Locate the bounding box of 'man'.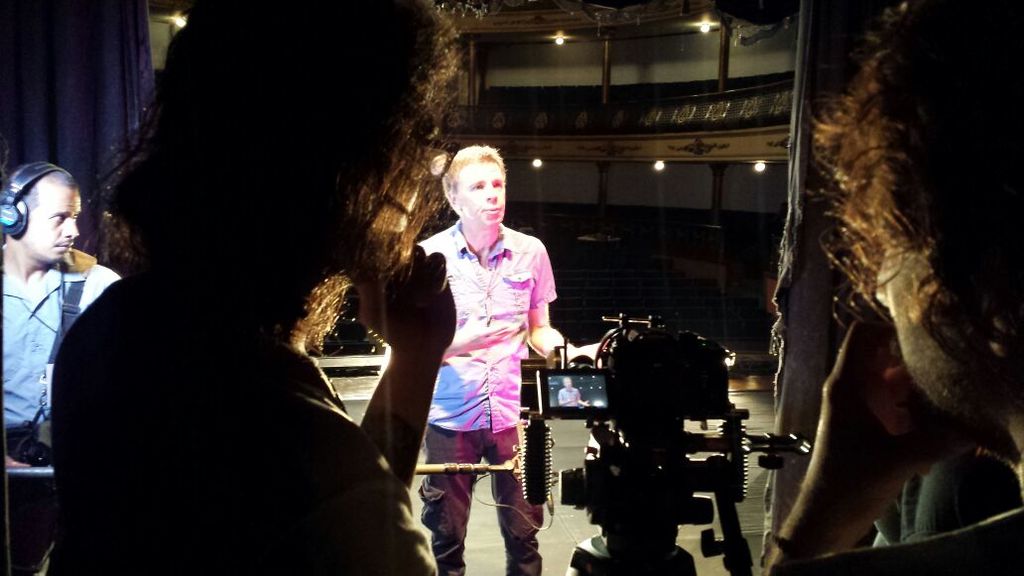
Bounding box: [left=51, top=0, right=483, bottom=575].
